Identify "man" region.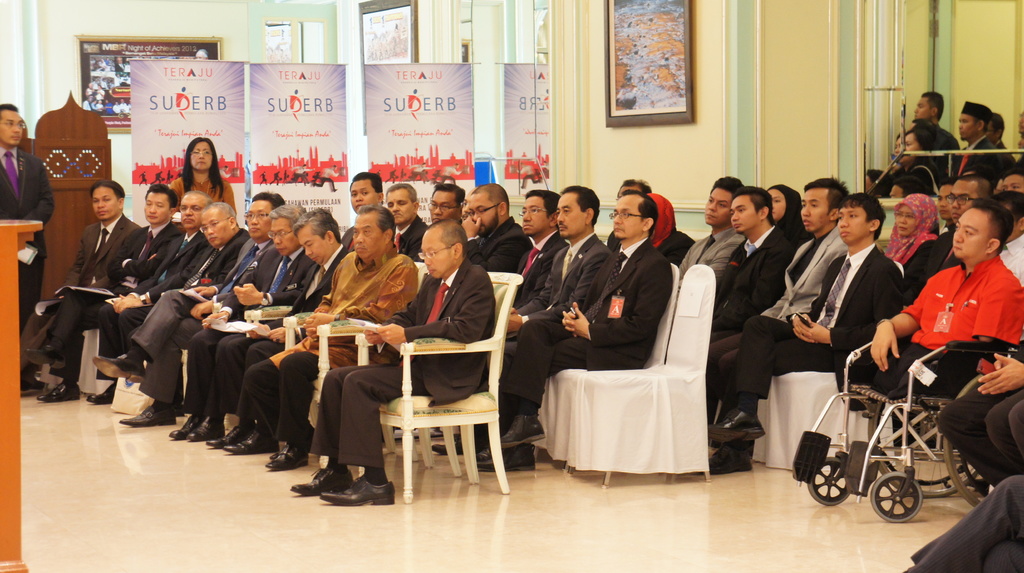
Region: (292,219,497,504).
